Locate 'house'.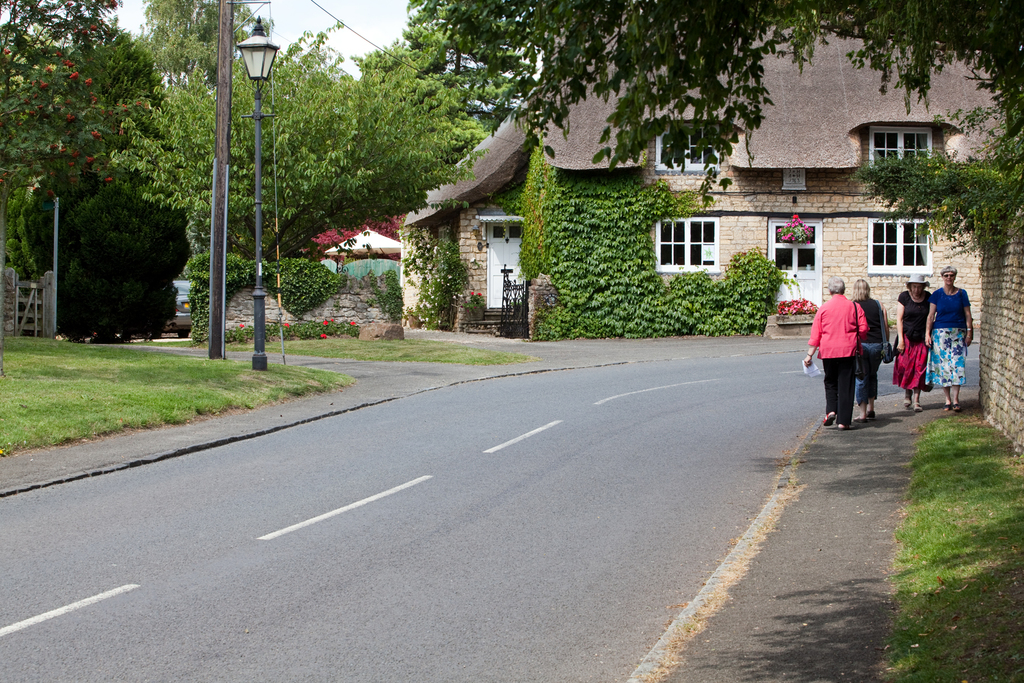
Bounding box: (left=310, top=208, right=404, bottom=283).
